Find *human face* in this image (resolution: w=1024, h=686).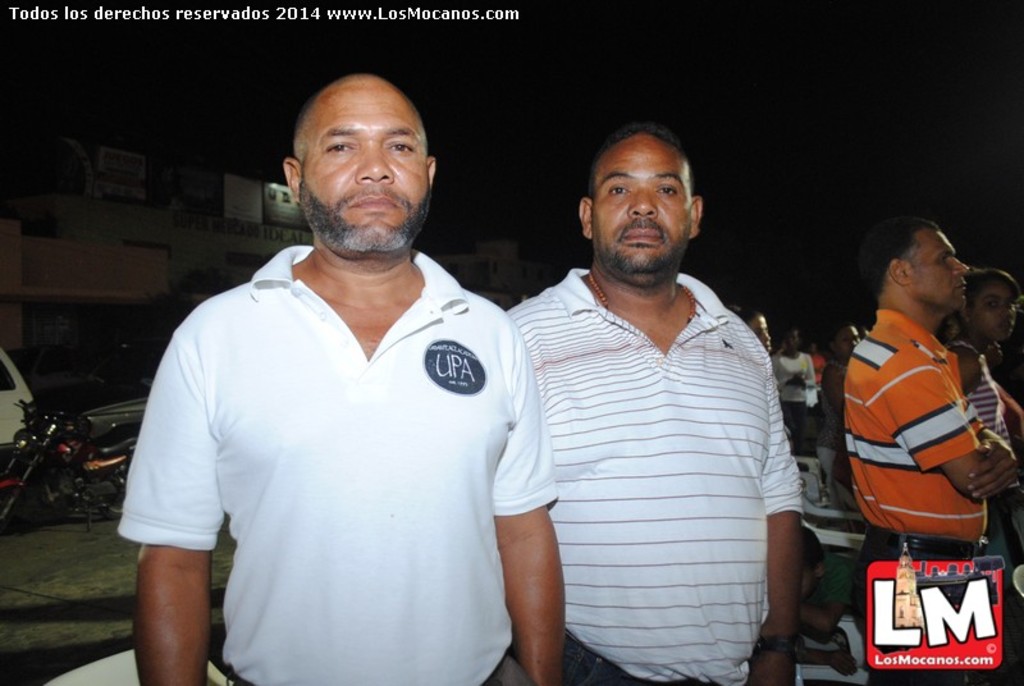
l=294, t=88, r=433, b=252.
